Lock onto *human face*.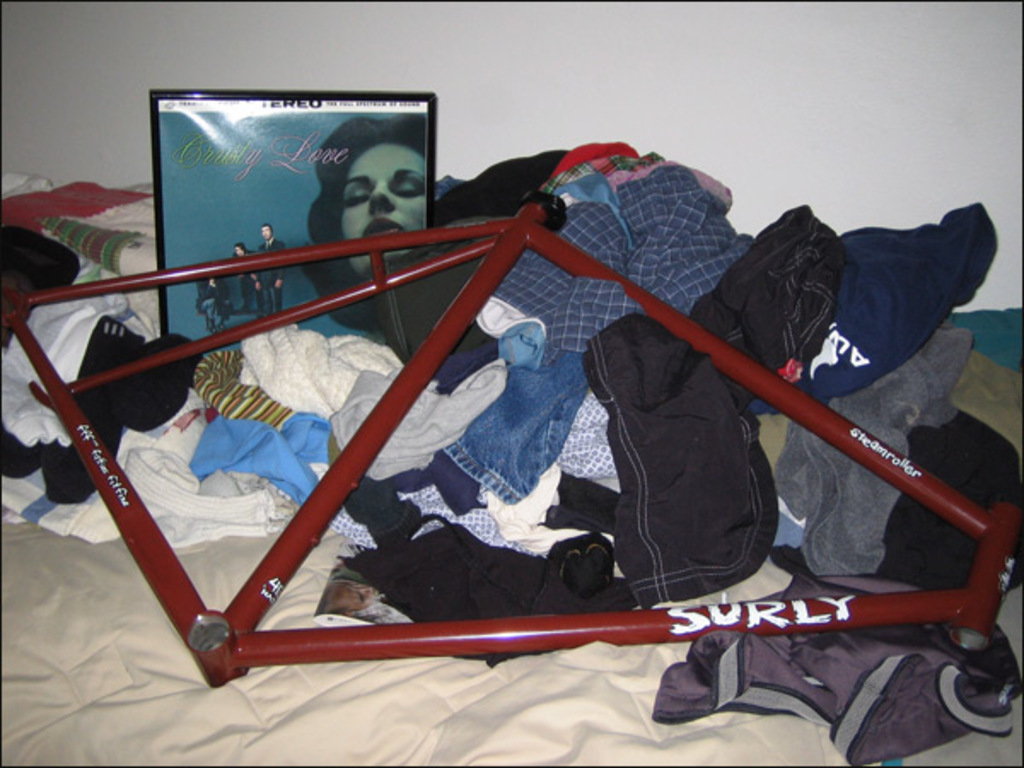
Locked: pyautogui.locateOnScreen(263, 225, 268, 234).
